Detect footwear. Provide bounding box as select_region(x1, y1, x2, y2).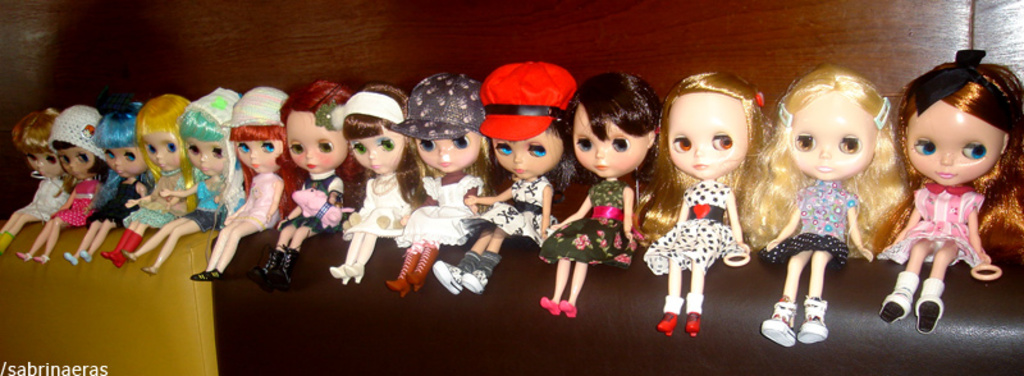
select_region(657, 309, 678, 341).
